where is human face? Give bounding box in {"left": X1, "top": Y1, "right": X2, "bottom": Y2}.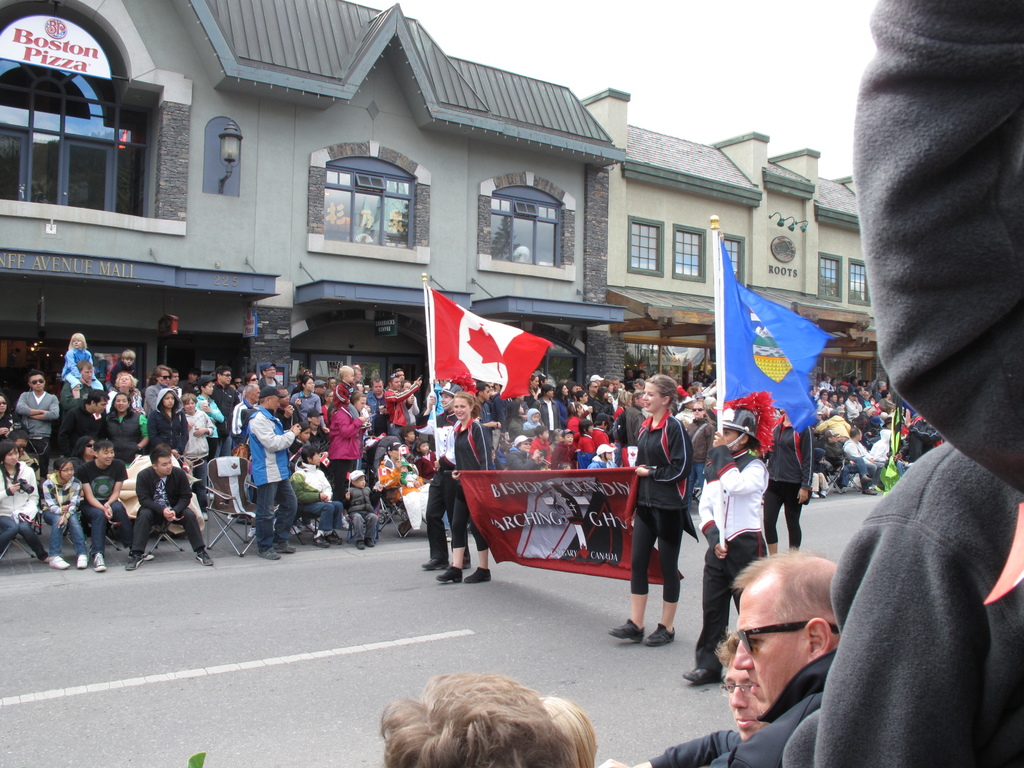
{"left": 179, "top": 399, "right": 197, "bottom": 413}.
